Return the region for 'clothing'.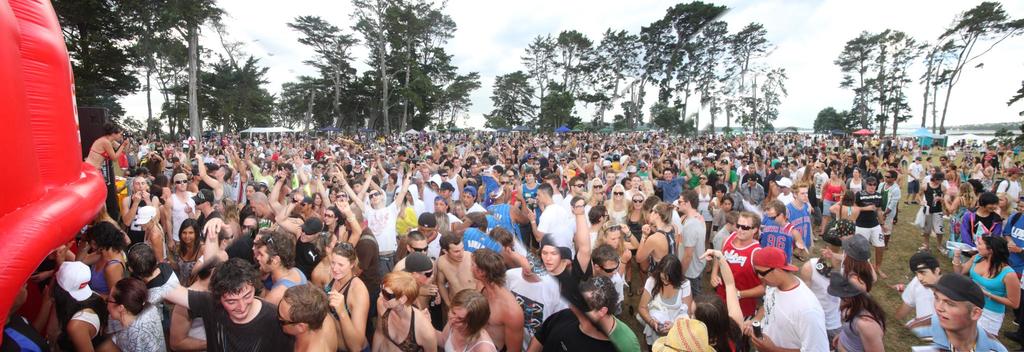
956, 263, 1023, 334.
